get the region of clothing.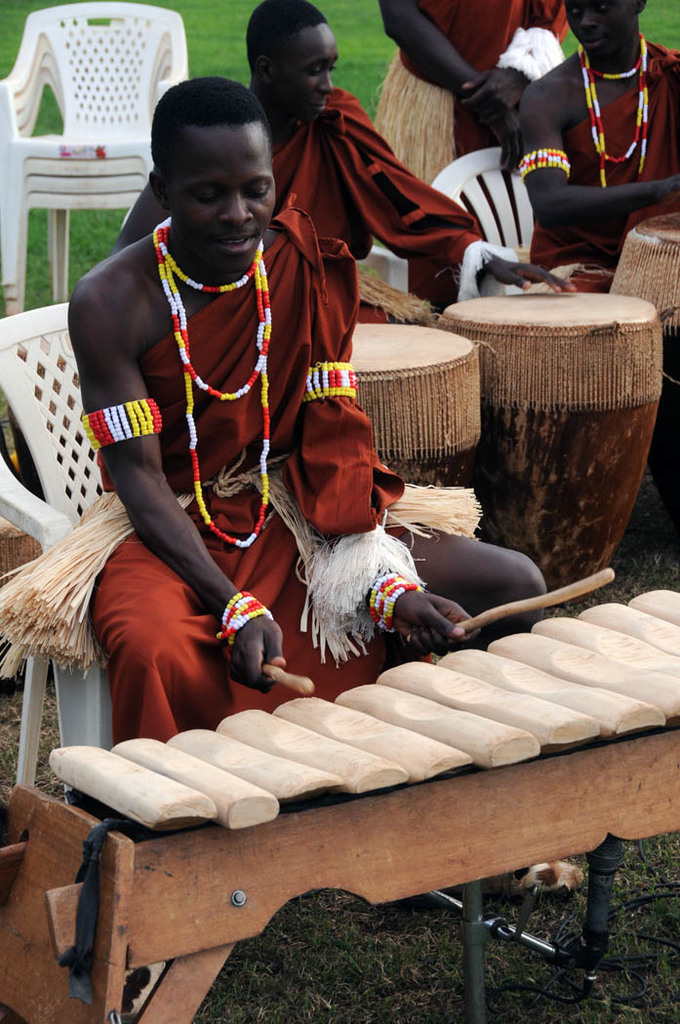
detection(371, 0, 572, 184).
